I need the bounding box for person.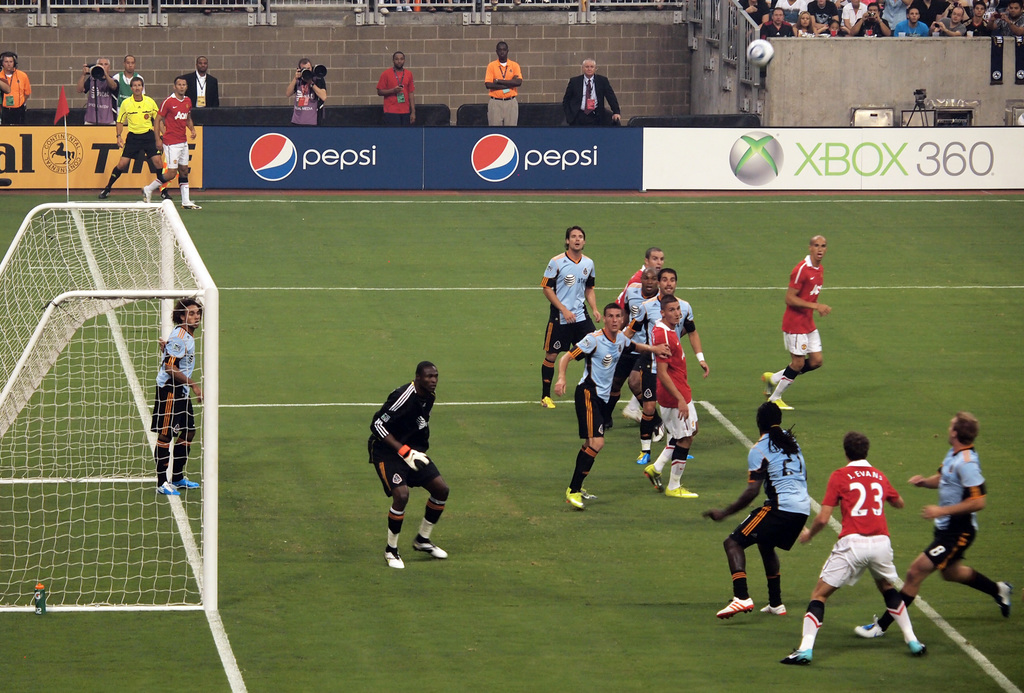
Here it is: <region>622, 270, 707, 464</region>.
